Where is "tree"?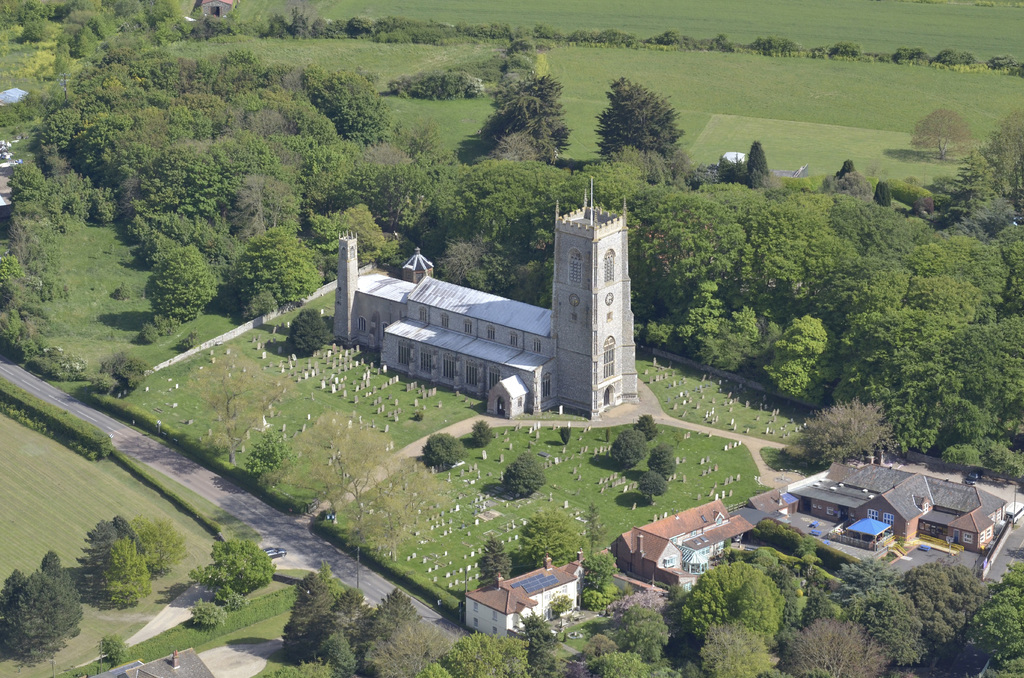
box=[611, 426, 651, 476].
